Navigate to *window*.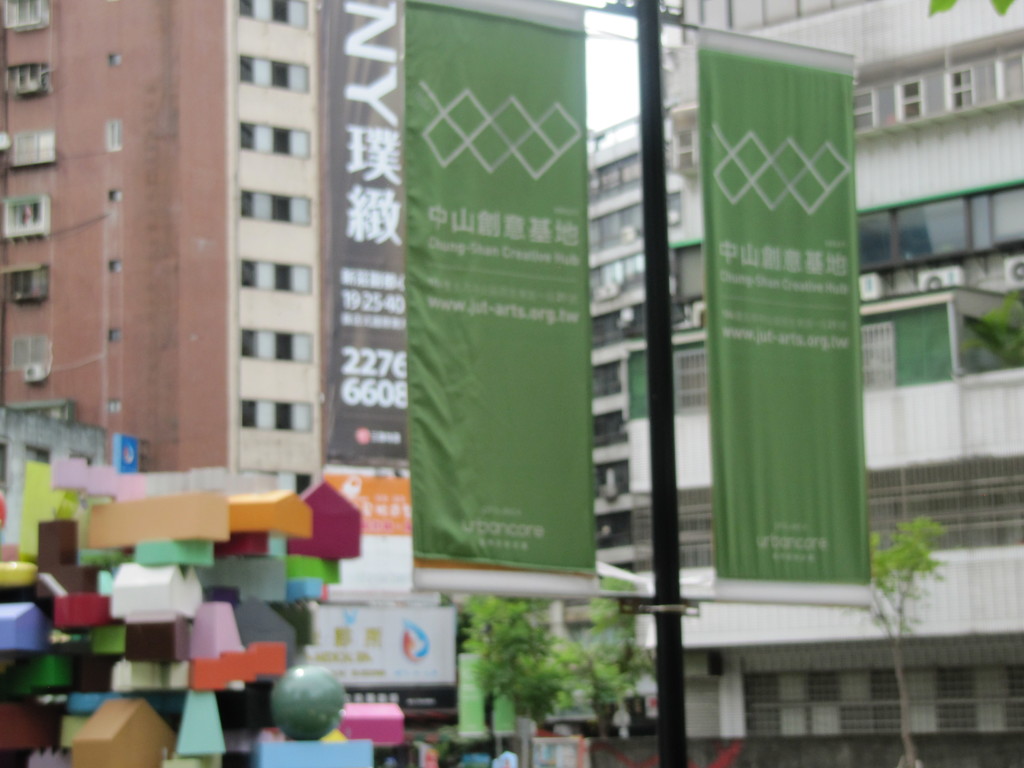
Navigation target: [left=0, top=64, right=54, bottom=101].
